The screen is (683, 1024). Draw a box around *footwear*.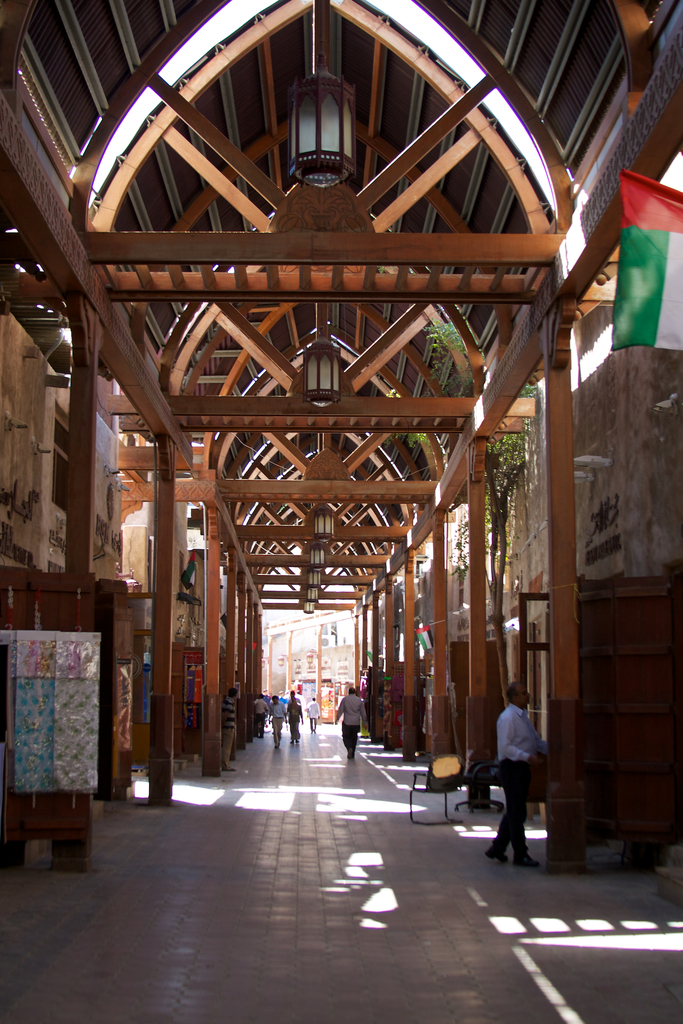
bbox=[481, 847, 513, 863].
